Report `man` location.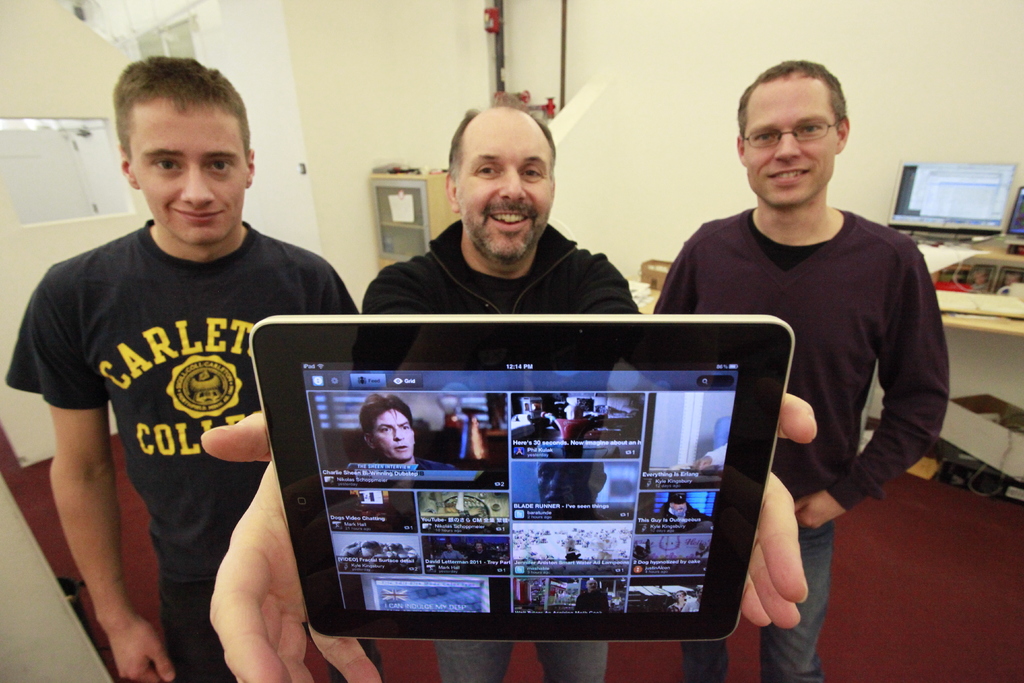
Report: (x1=196, y1=95, x2=817, y2=682).
